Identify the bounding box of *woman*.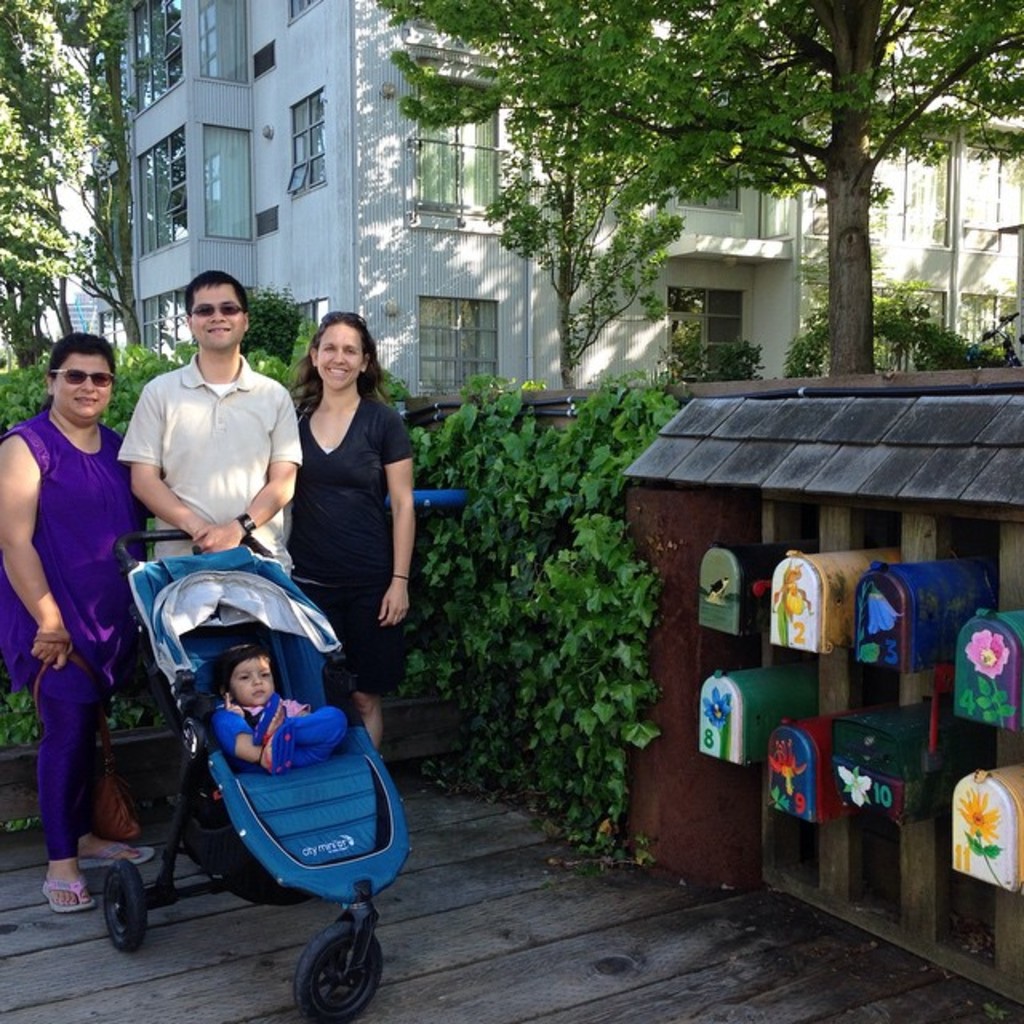
5:317:155:922.
